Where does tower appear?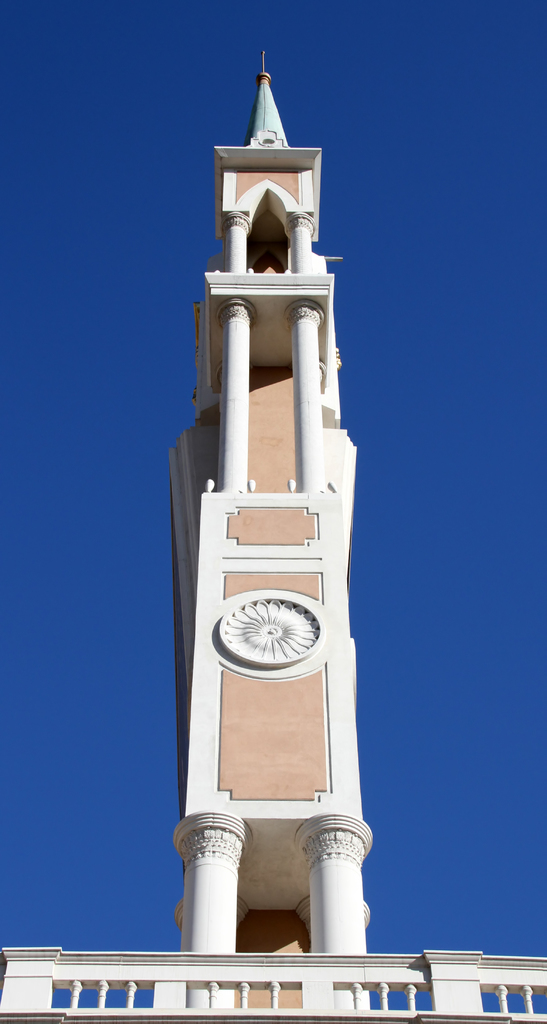
Appears at select_region(156, 0, 371, 1023).
